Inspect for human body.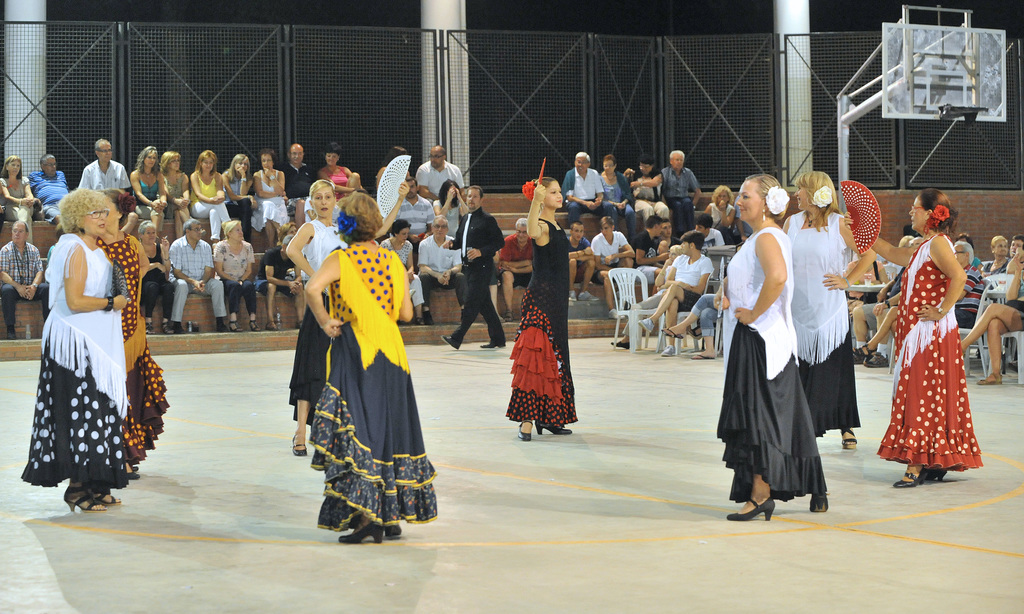
Inspection: [977, 232, 1015, 275].
